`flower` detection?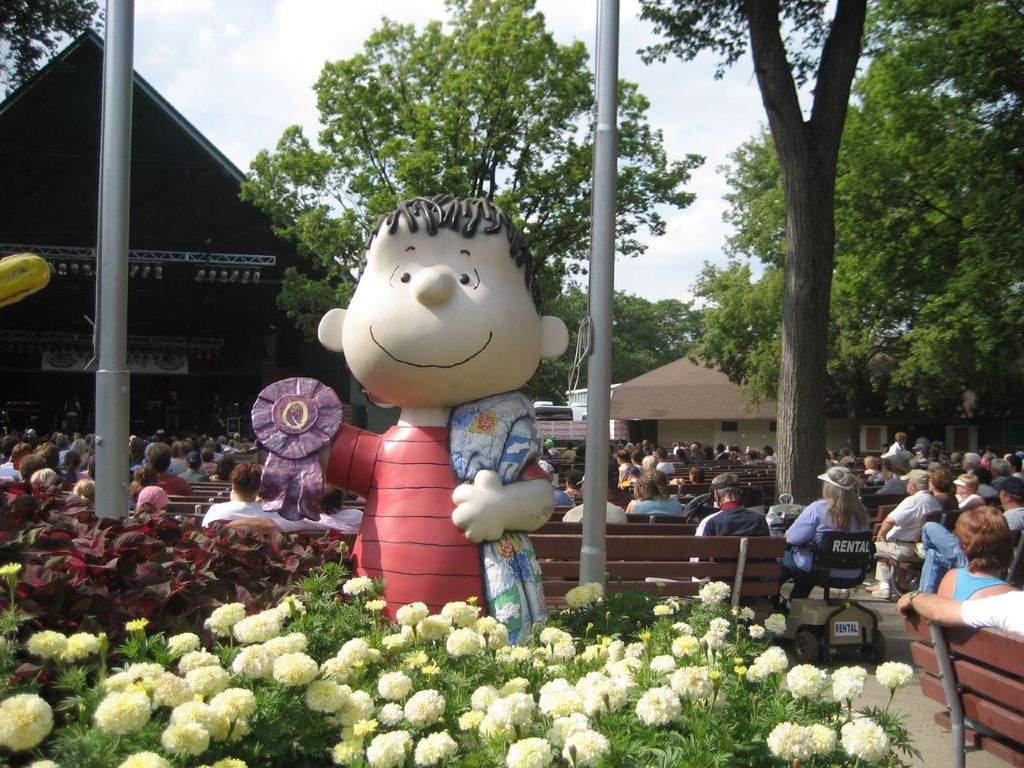
<bbox>650, 601, 674, 617</bbox>
